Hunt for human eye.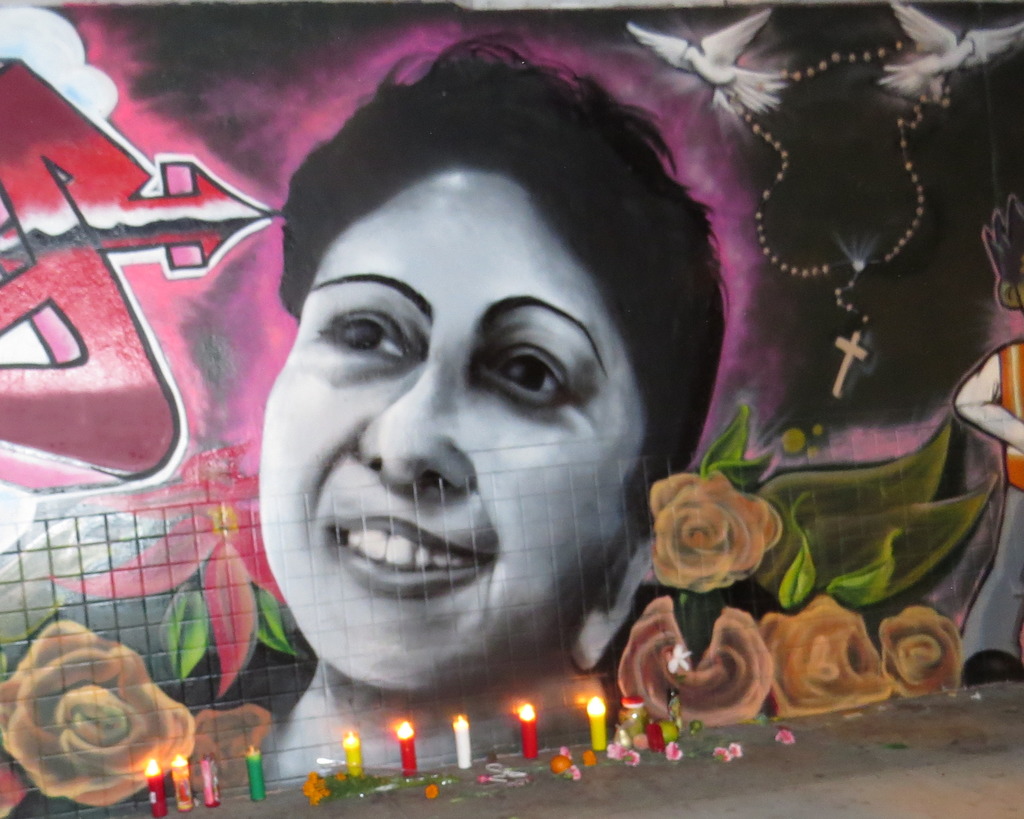
Hunted down at region(317, 308, 416, 365).
